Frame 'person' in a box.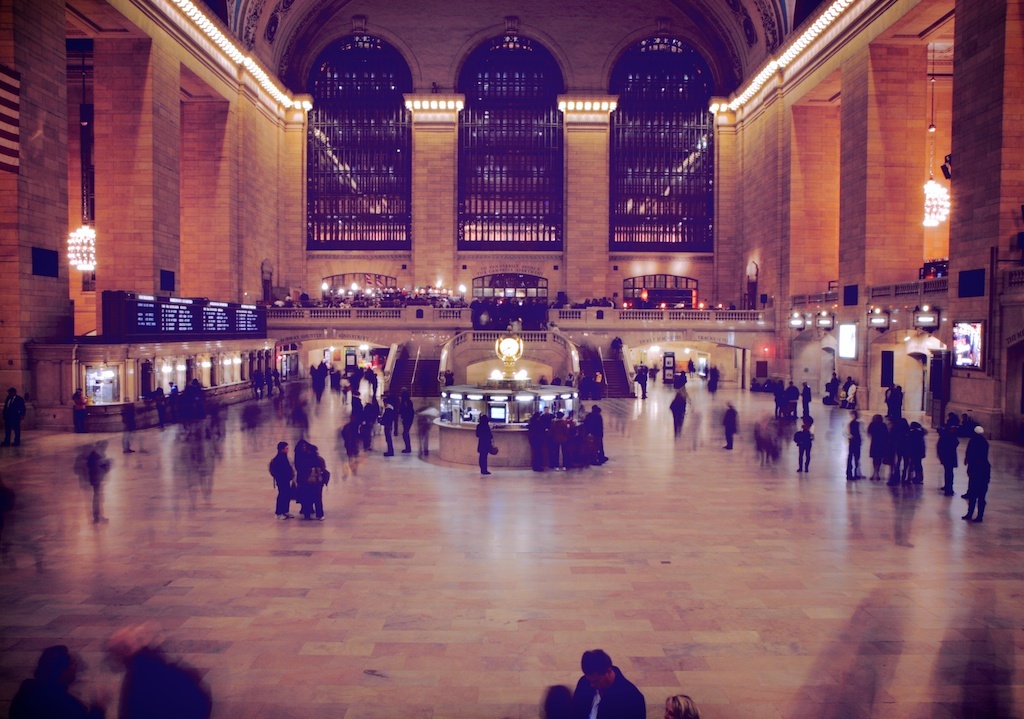
(left=266, top=441, right=295, bottom=520).
